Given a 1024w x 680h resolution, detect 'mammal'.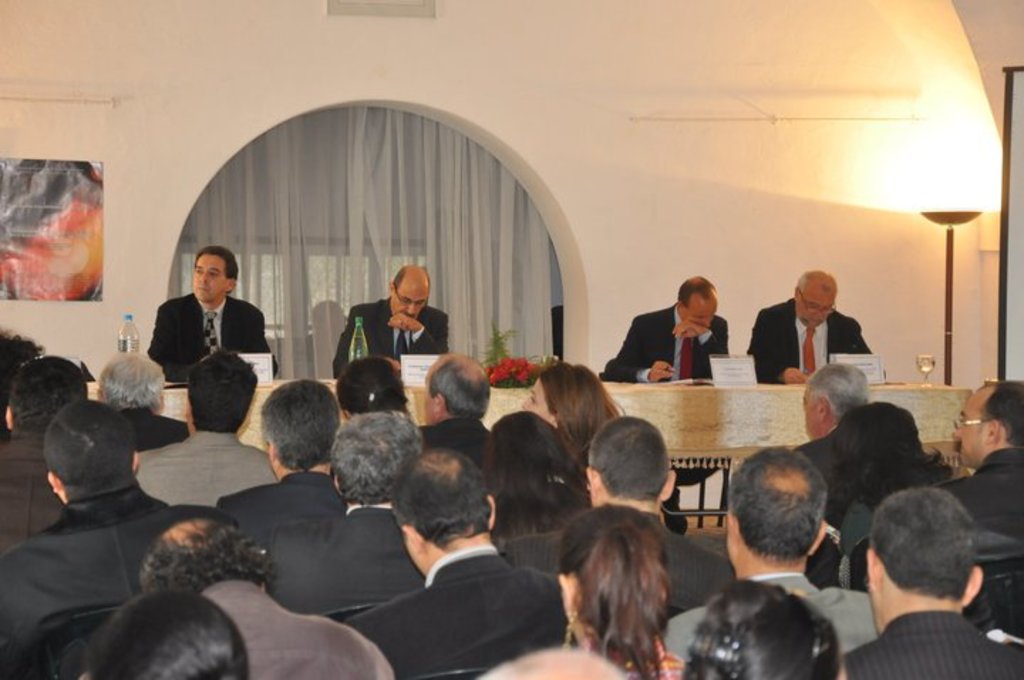
bbox=[64, 592, 250, 679].
